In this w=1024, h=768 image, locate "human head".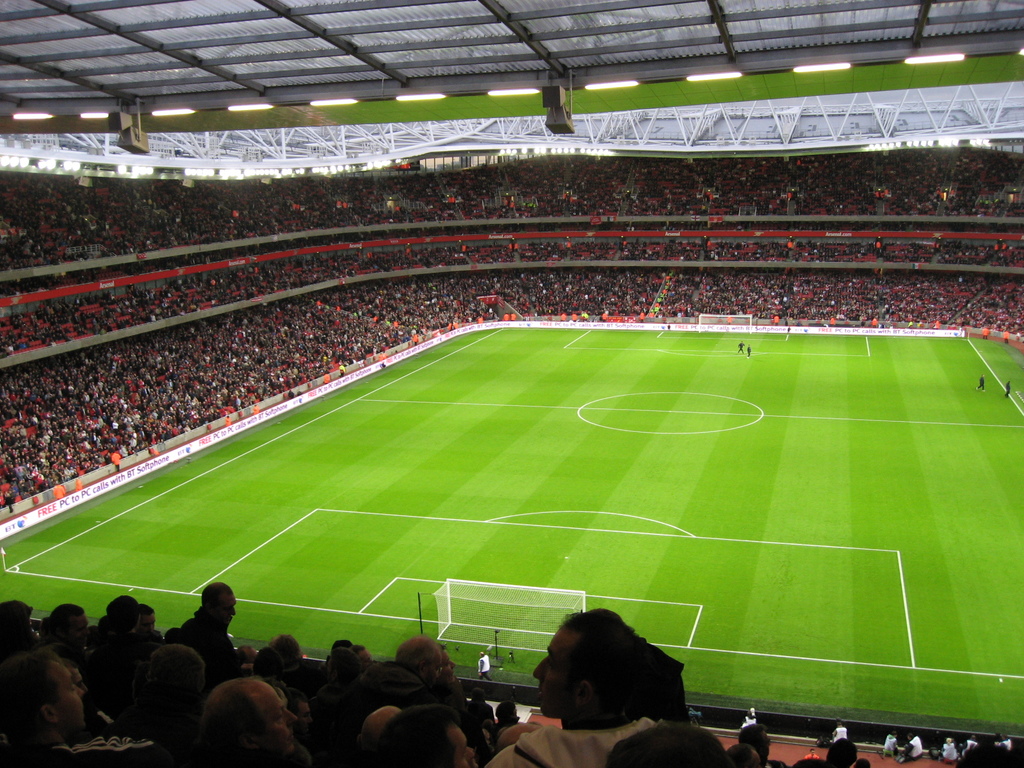
Bounding box: [0, 600, 31, 651].
